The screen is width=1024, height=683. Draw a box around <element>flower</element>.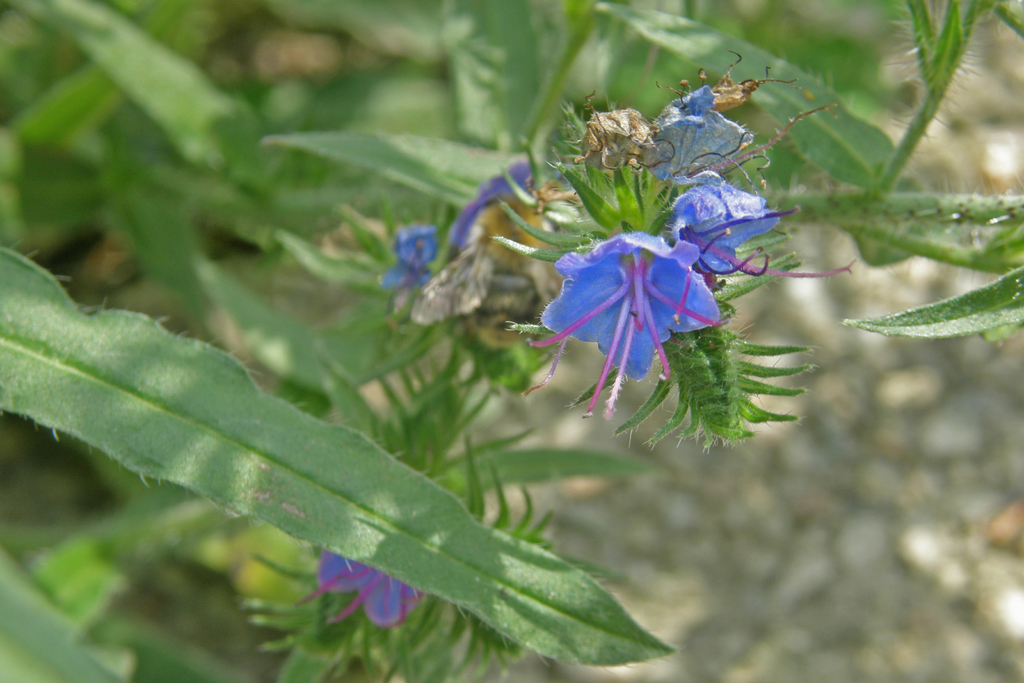
(left=661, top=167, right=785, bottom=290).
